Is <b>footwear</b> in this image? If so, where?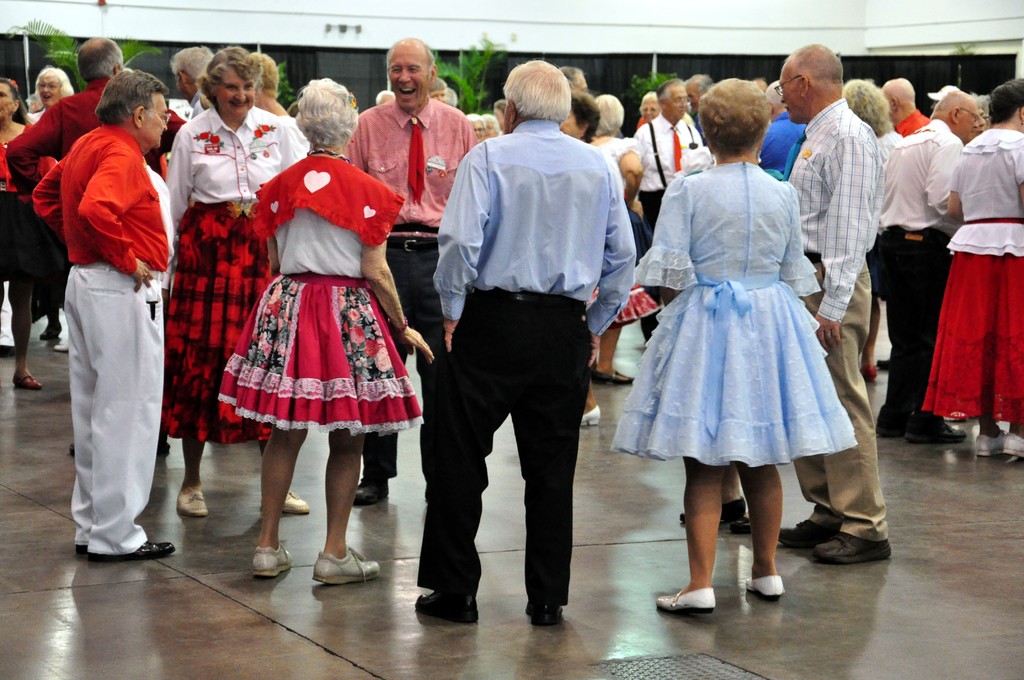
Yes, at 253, 543, 292, 577.
